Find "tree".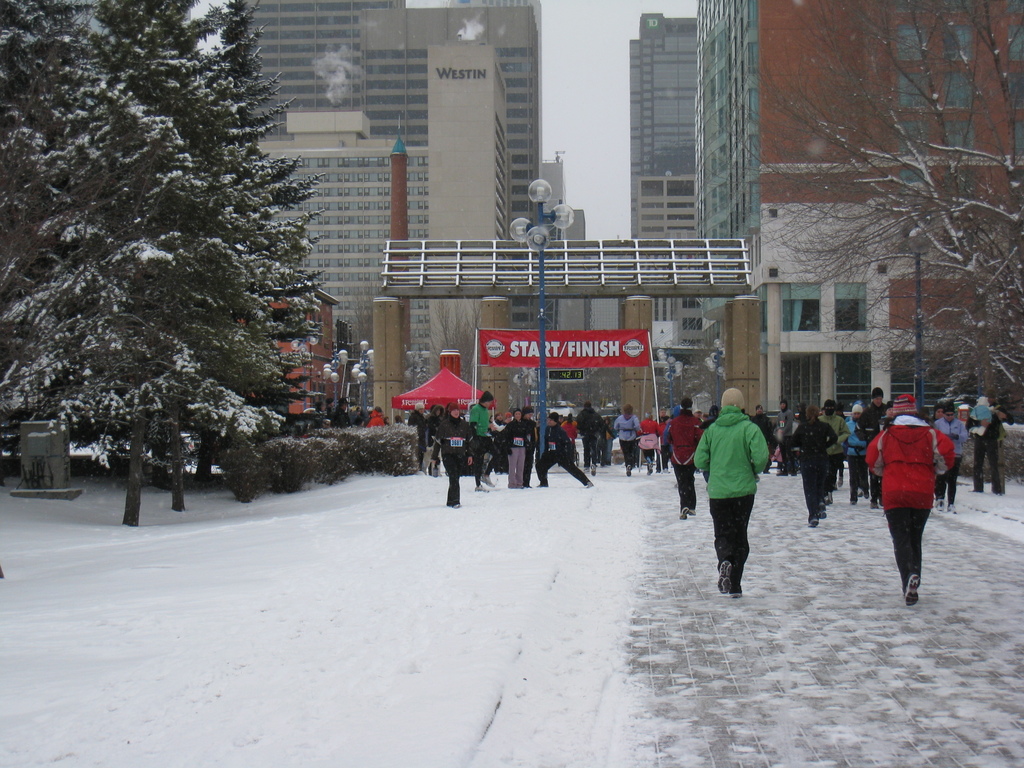
box=[0, 0, 330, 529].
